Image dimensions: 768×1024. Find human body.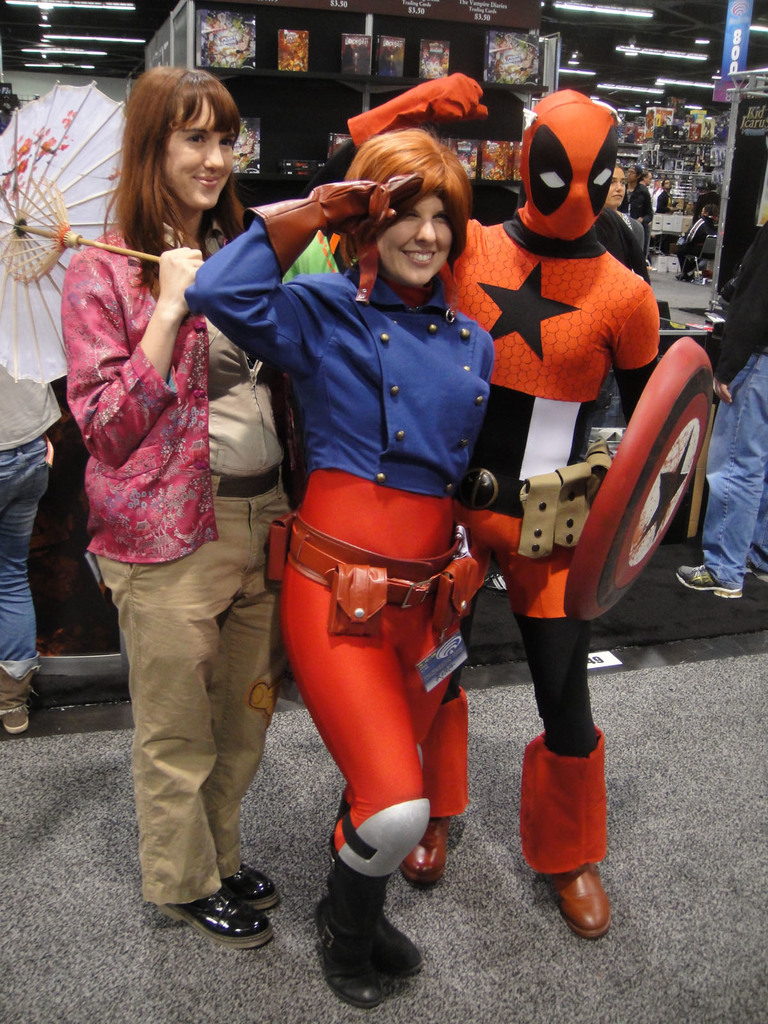
region(313, 59, 726, 929).
